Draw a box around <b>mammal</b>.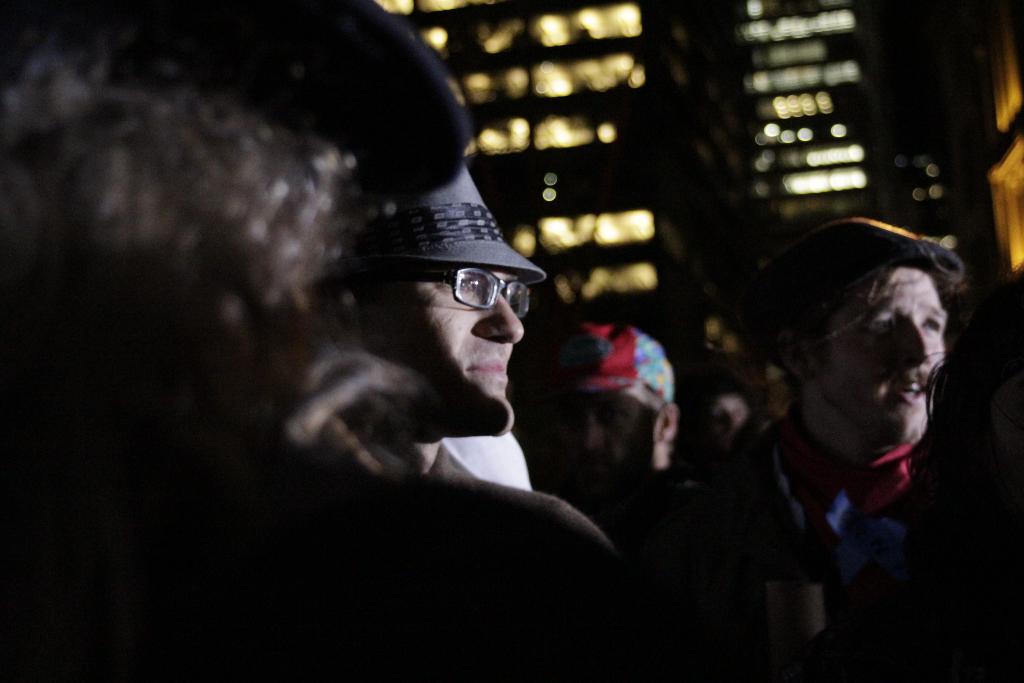
BBox(54, 45, 760, 657).
